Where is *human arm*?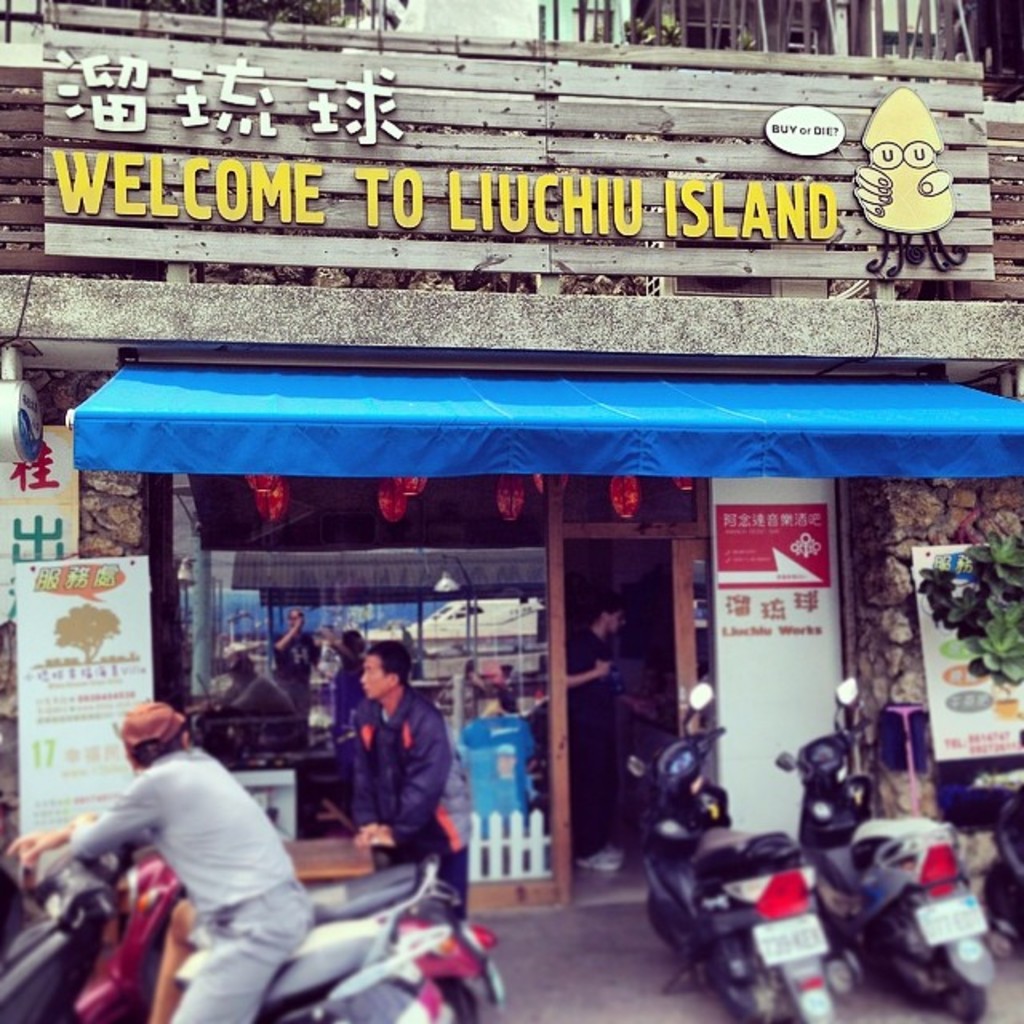
(72,776,157,861).
